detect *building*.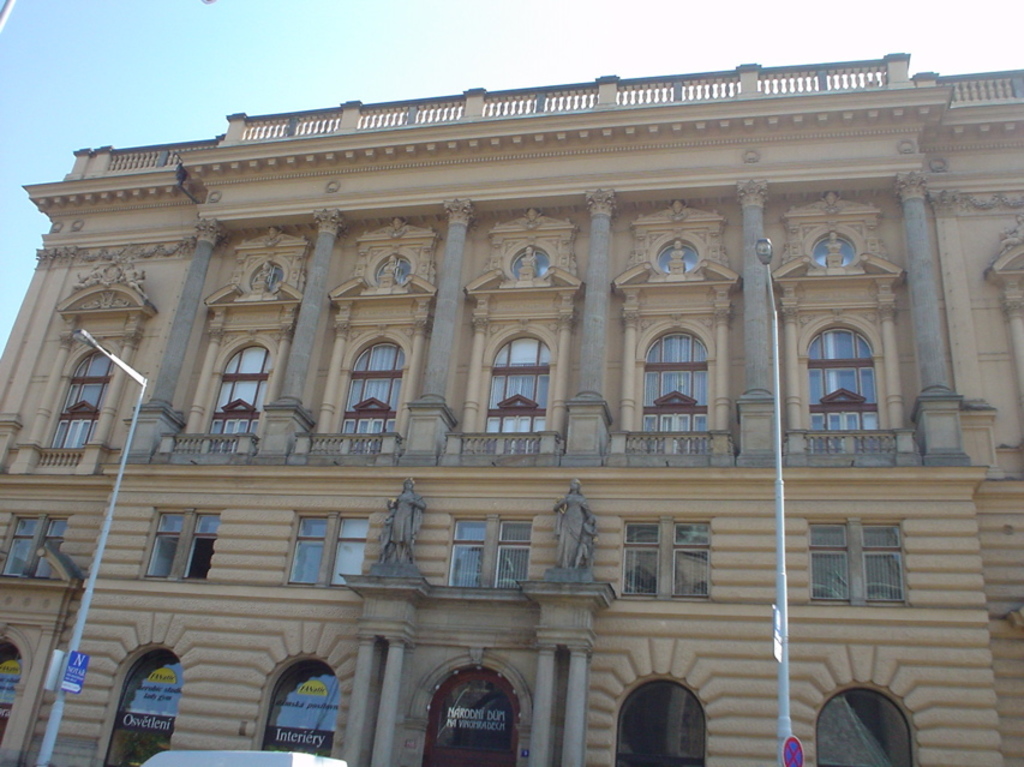
Detected at crop(0, 49, 1023, 766).
